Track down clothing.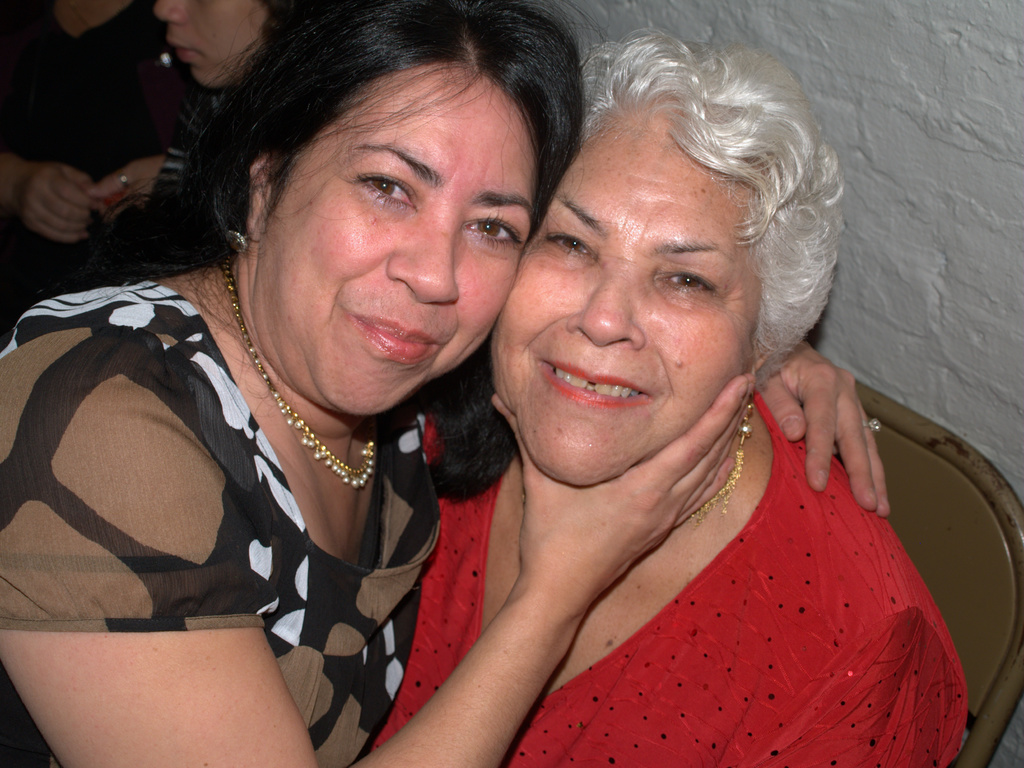
Tracked to {"x1": 0, "y1": 269, "x2": 440, "y2": 767}.
